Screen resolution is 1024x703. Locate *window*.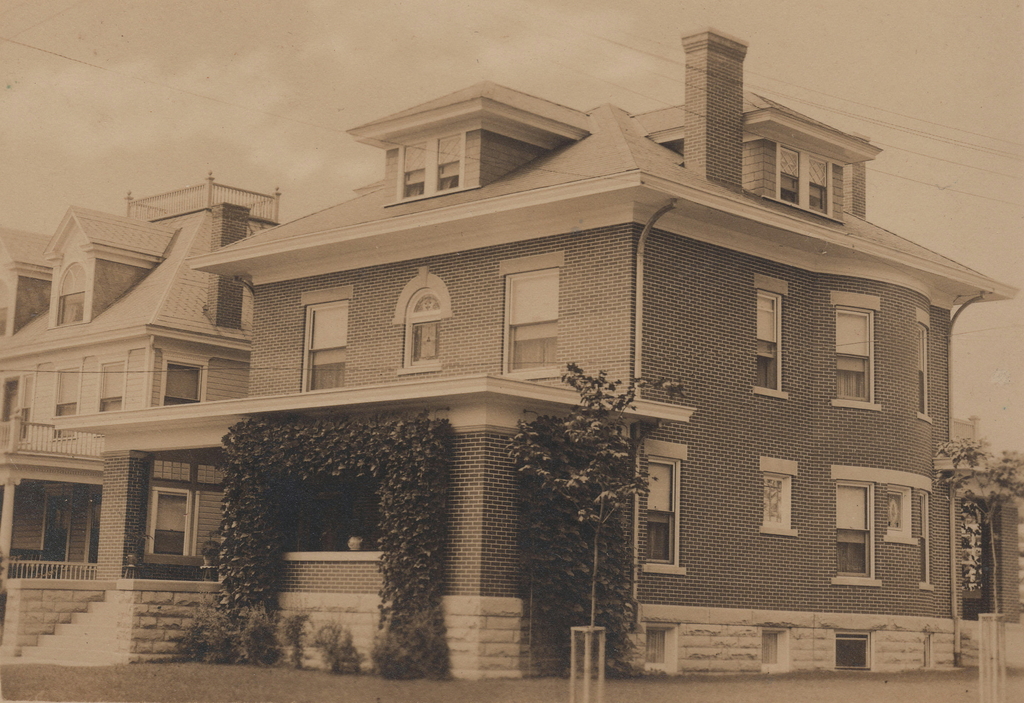
[886, 485, 920, 544].
